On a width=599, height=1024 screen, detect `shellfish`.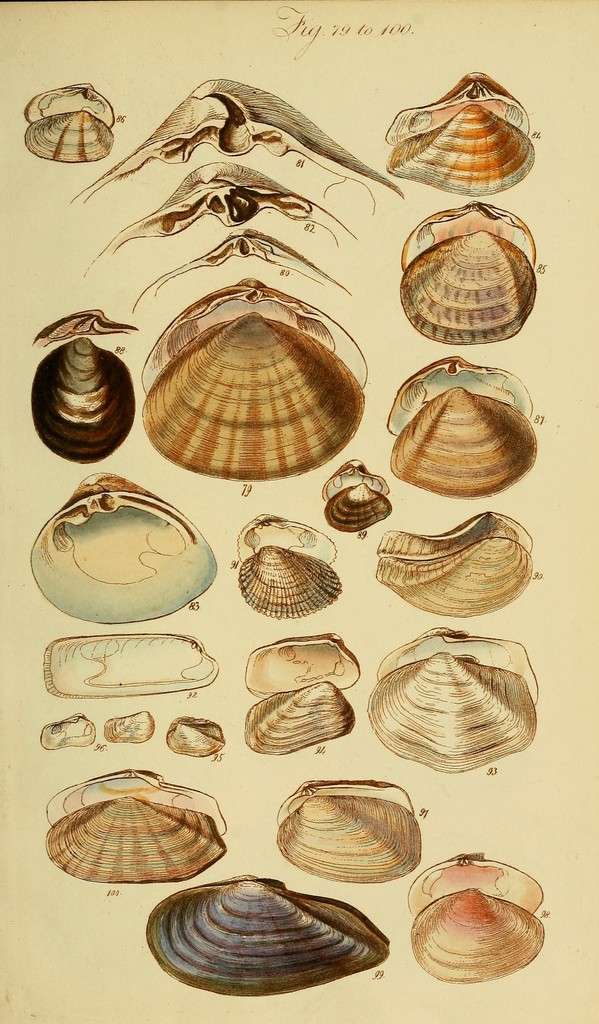
[368, 621, 541, 783].
